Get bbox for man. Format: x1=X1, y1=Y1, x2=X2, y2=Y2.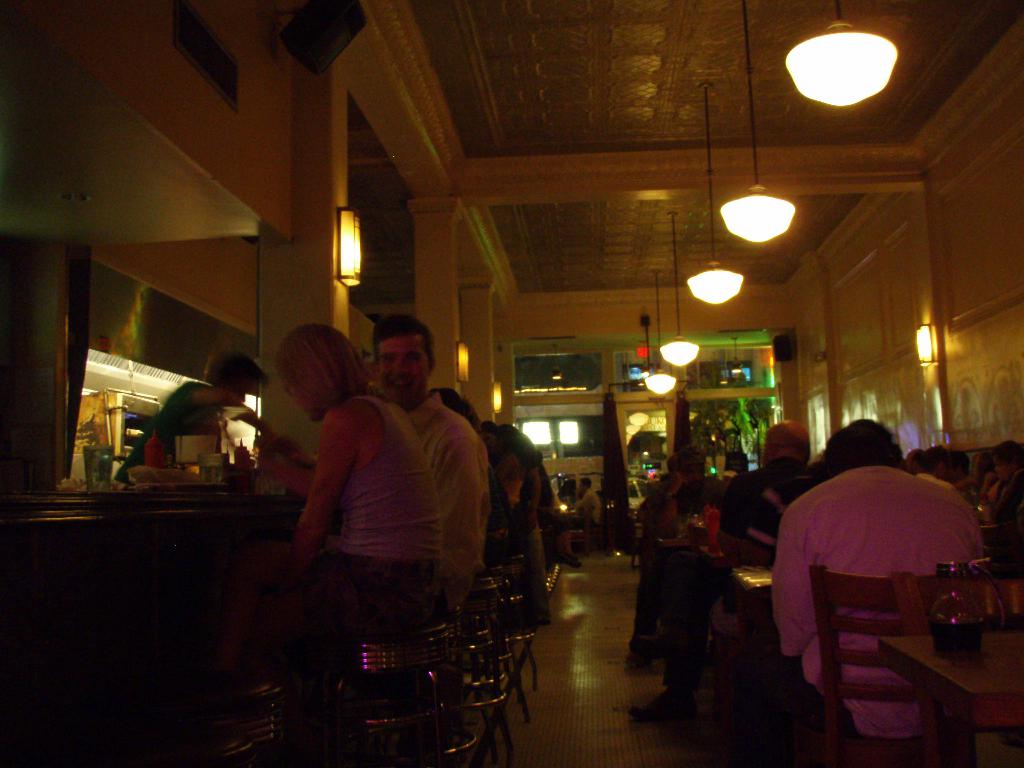
x1=625, y1=415, x2=821, y2=723.
